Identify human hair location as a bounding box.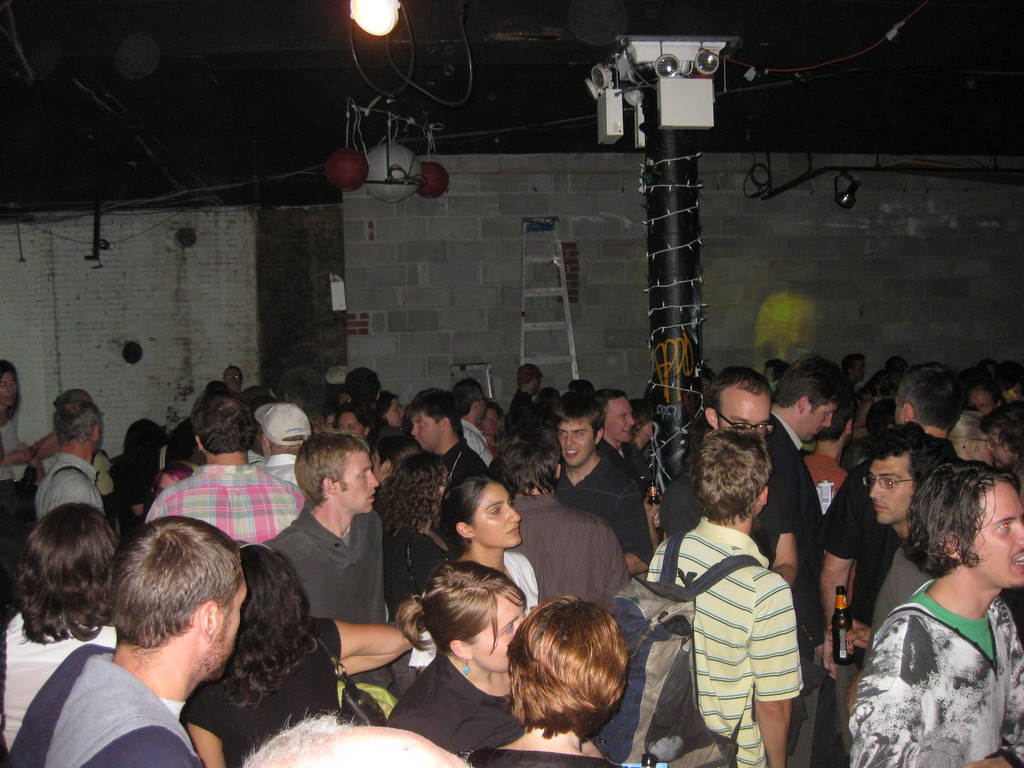
(500,419,563,503).
